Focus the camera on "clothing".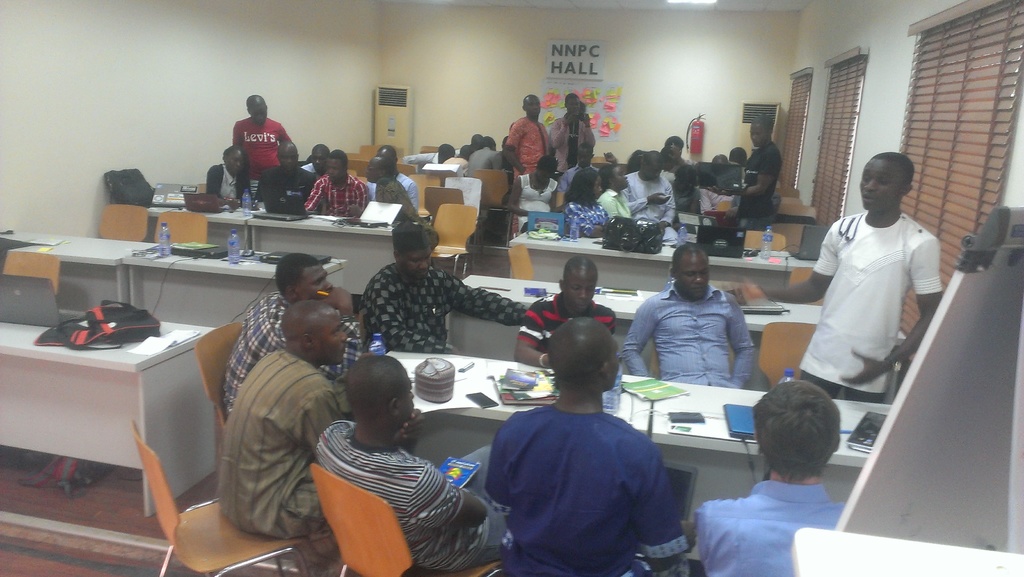
Focus region: crop(364, 259, 530, 345).
